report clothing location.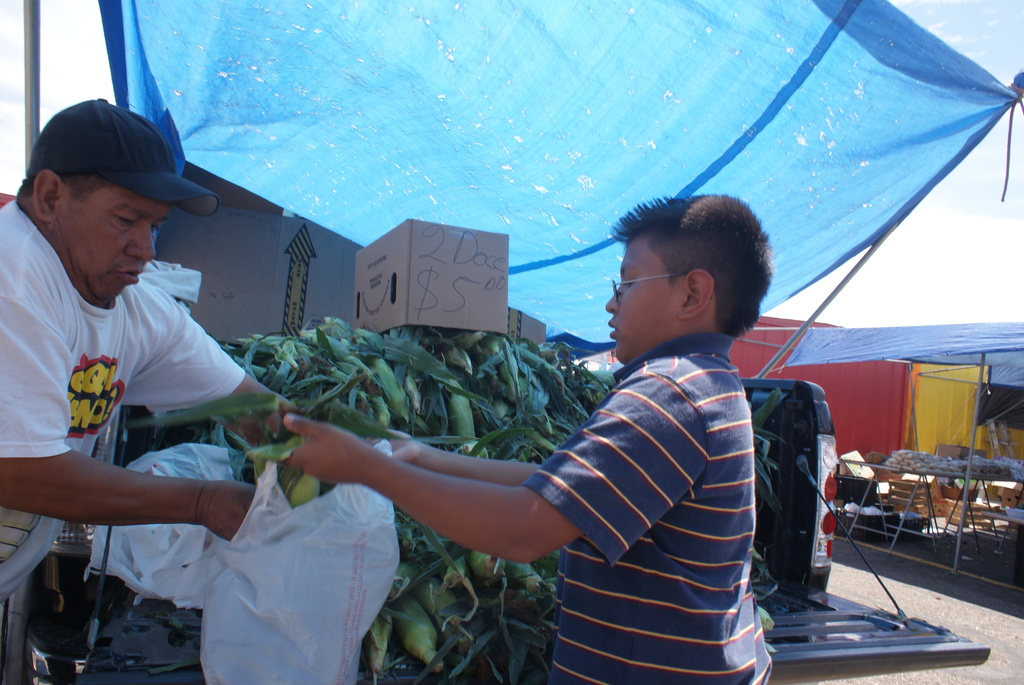
Report: {"left": 0, "top": 202, "right": 205, "bottom": 592}.
